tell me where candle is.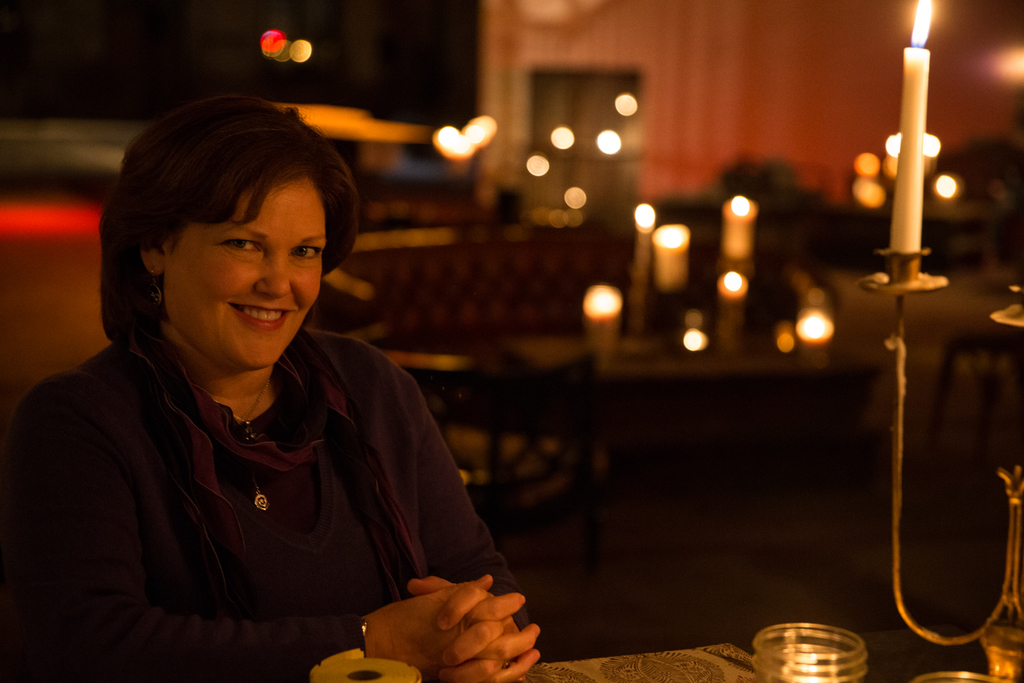
candle is at region(652, 222, 691, 292).
